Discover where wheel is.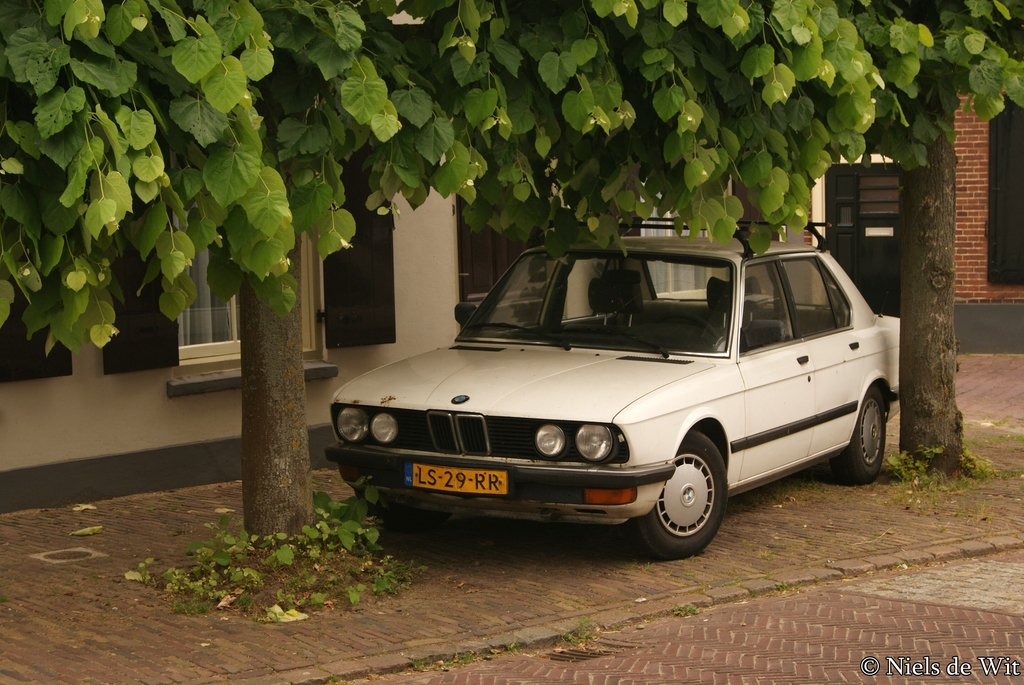
Discovered at {"x1": 632, "y1": 443, "x2": 738, "y2": 560}.
